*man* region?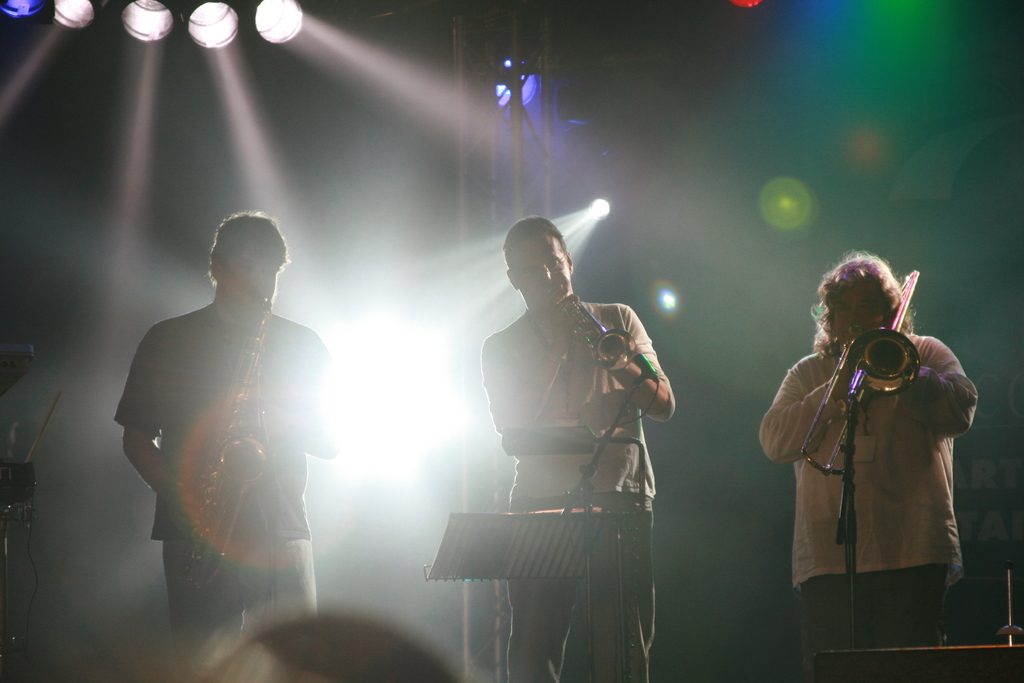
crop(484, 215, 672, 682)
